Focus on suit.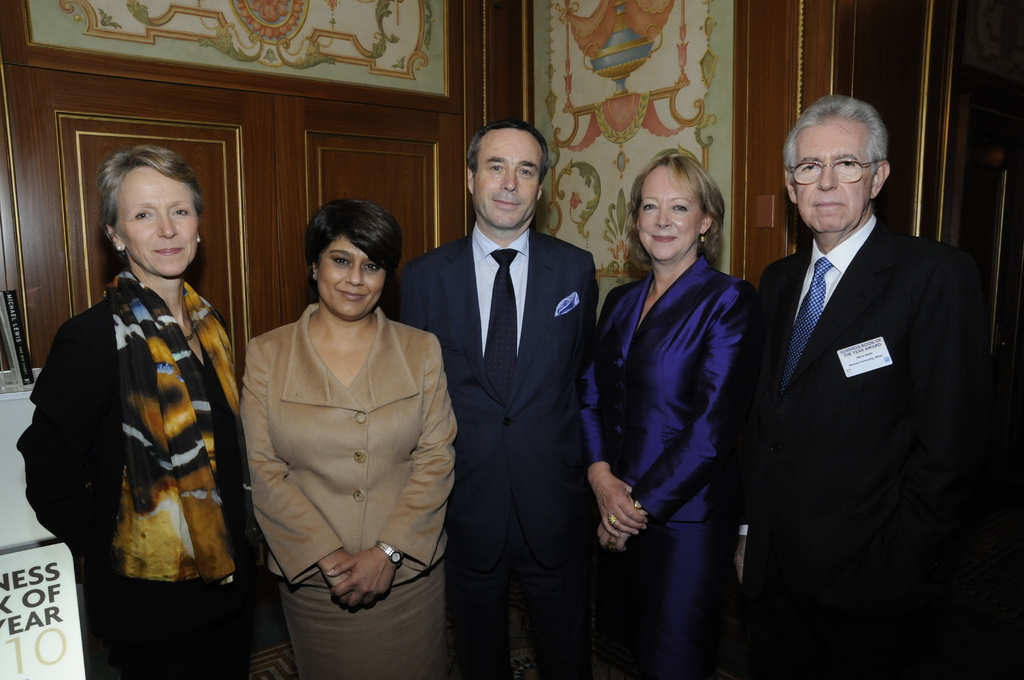
Focused at bbox=(417, 104, 616, 676).
